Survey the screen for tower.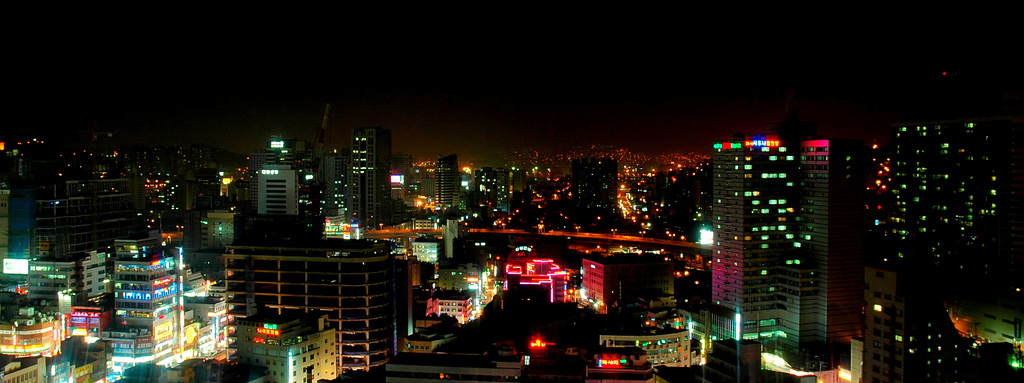
Survey found: [798, 134, 856, 370].
